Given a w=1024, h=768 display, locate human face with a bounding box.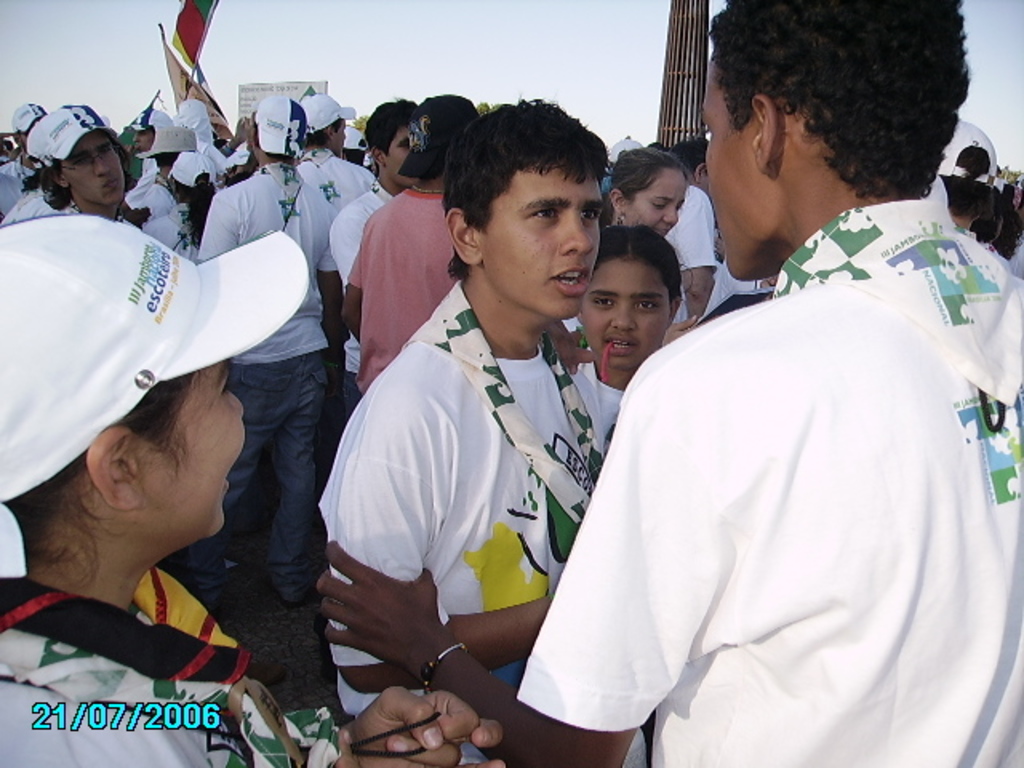
Located: locate(334, 118, 344, 154).
